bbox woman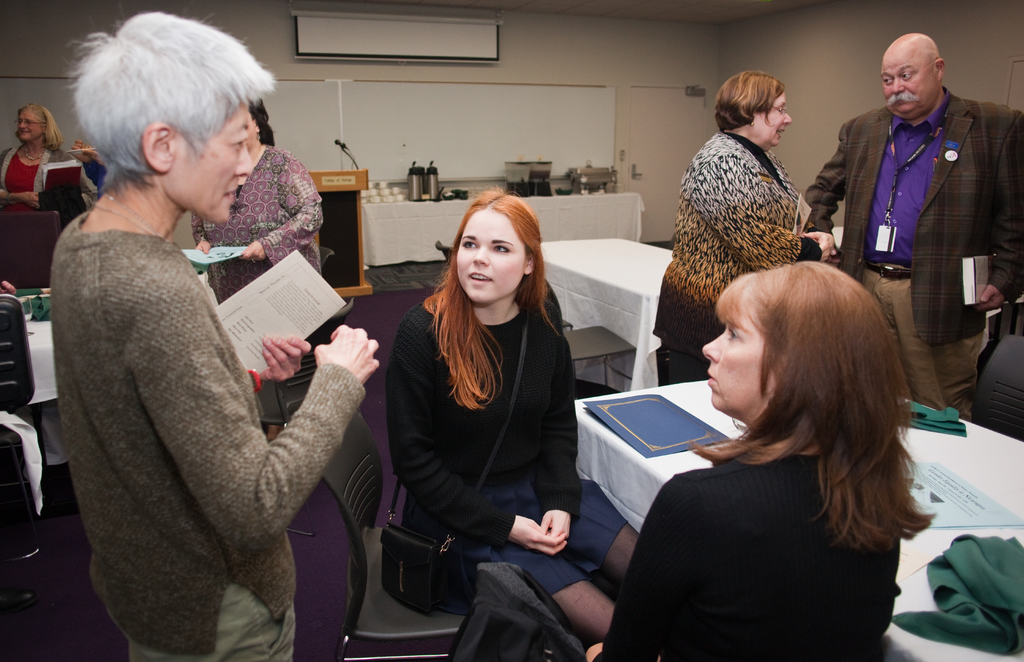
584 259 932 661
